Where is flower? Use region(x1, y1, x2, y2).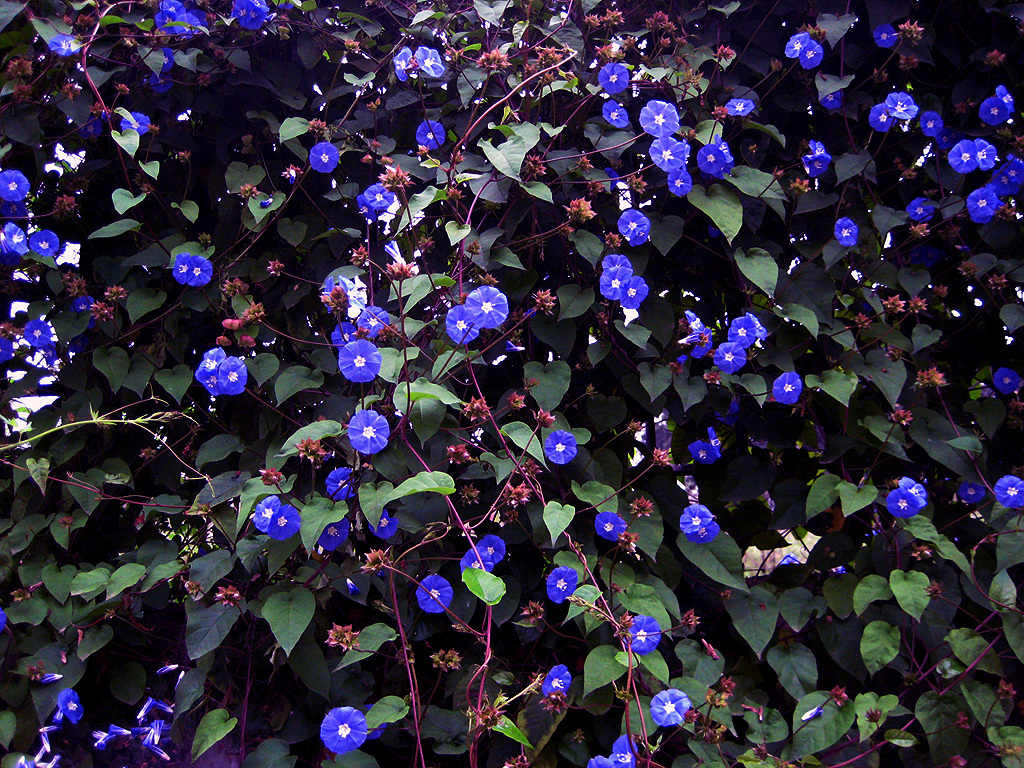
region(902, 474, 927, 504).
